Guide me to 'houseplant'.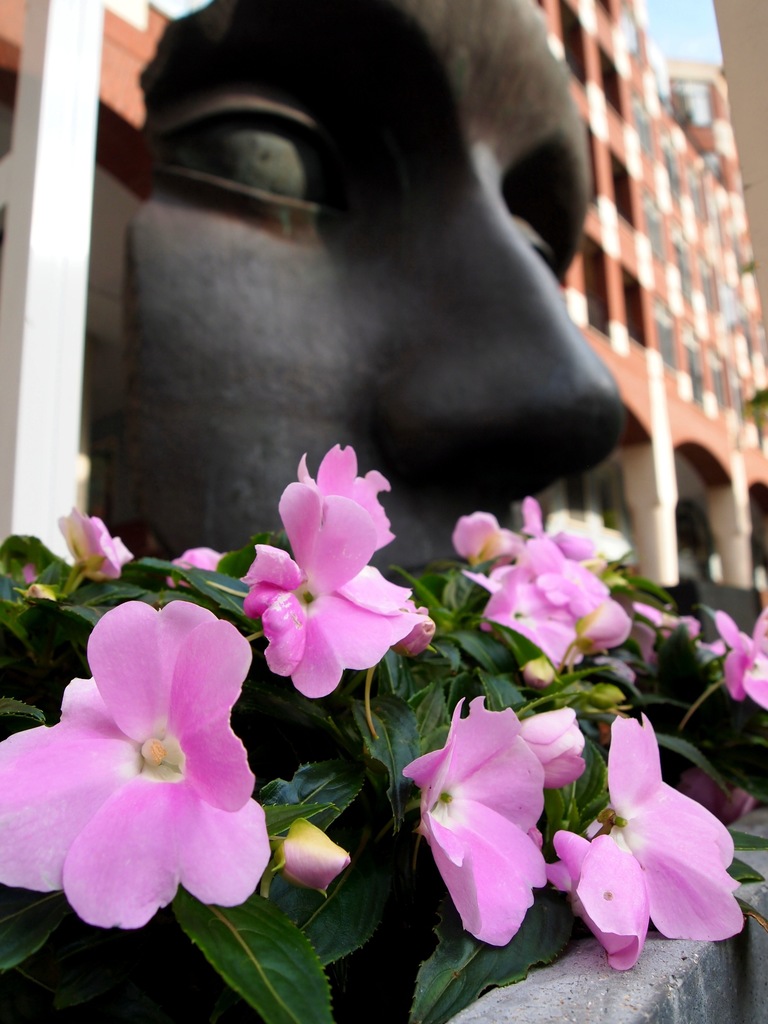
Guidance: left=0, top=442, right=767, bottom=1023.
